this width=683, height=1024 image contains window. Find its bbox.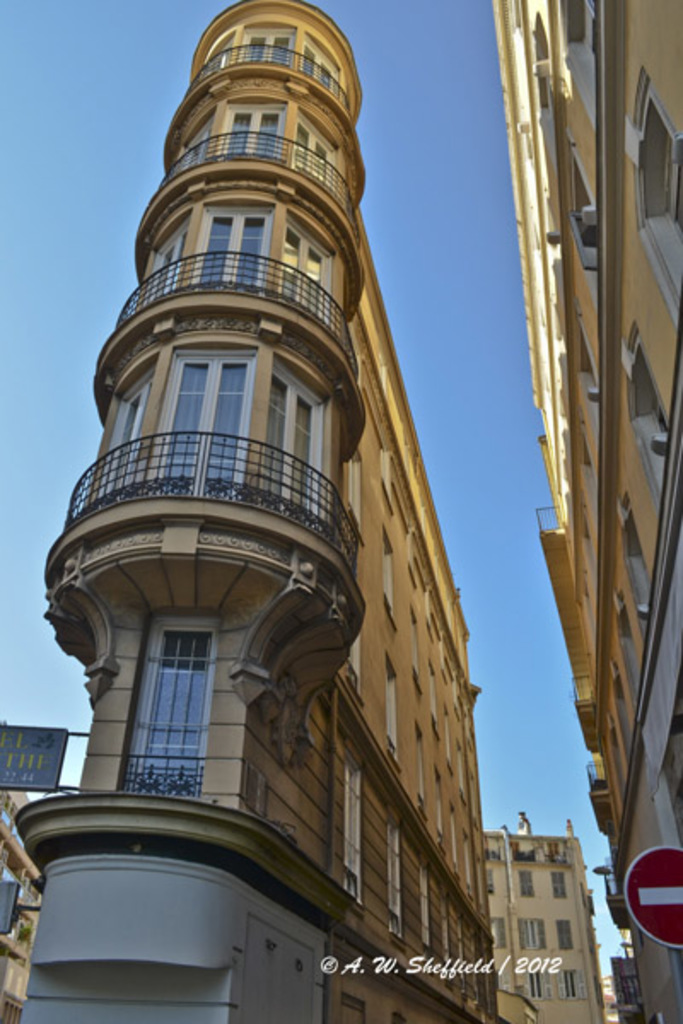
BBox(546, 876, 570, 908).
